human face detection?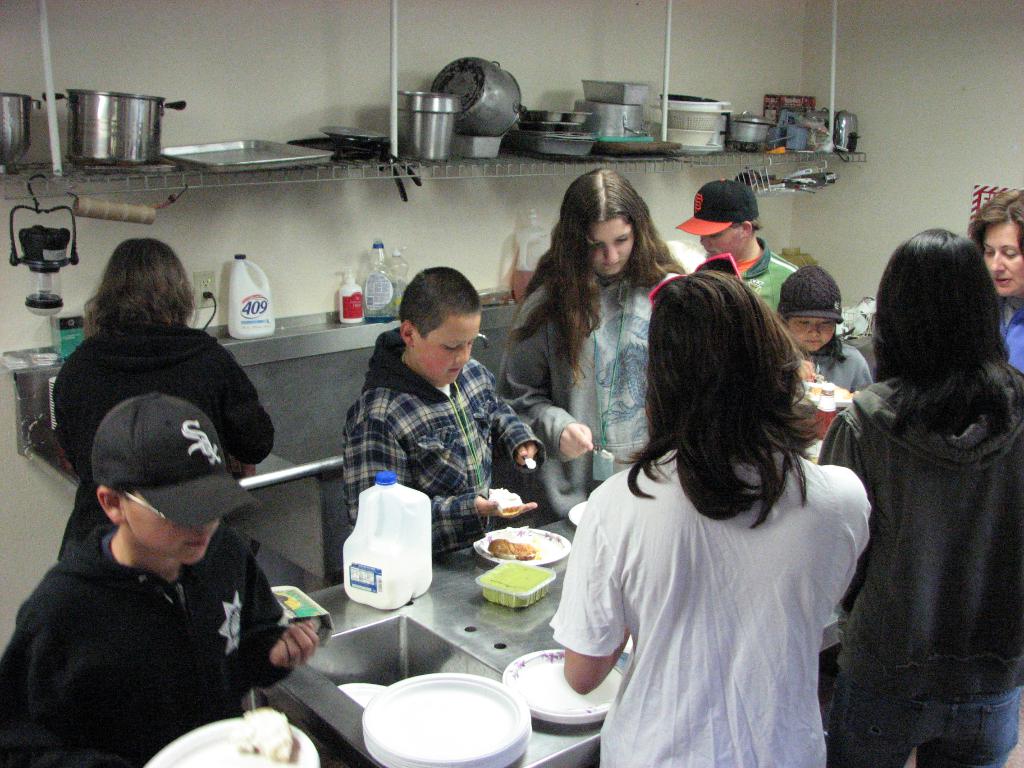
<box>787,316,837,348</box>
